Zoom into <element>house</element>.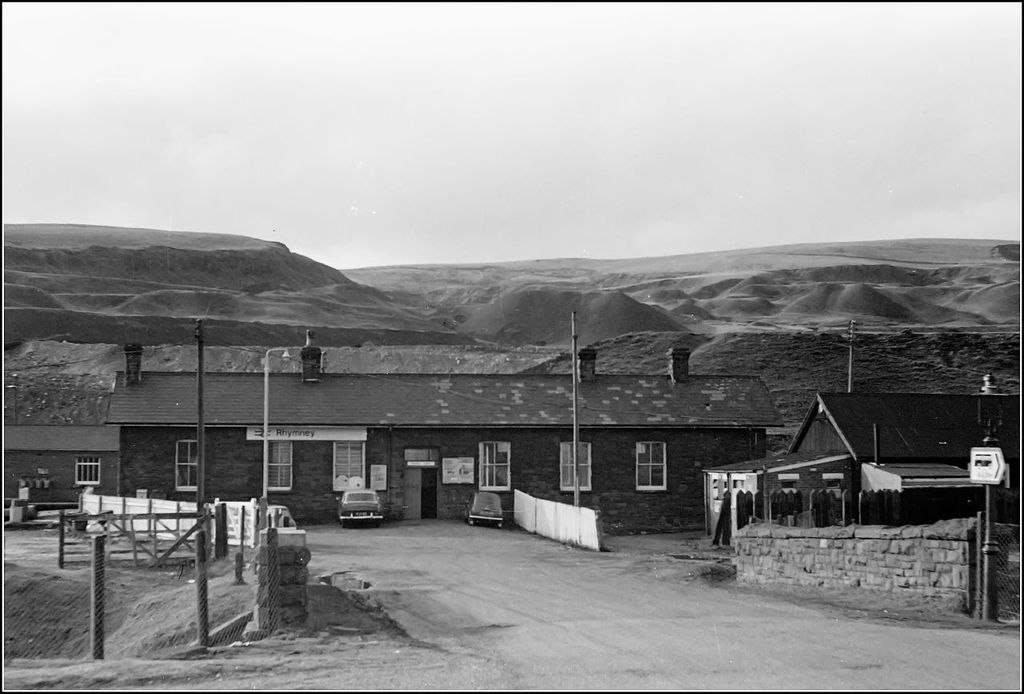
Zoom target: {"x1": 598, "y1": 362, "x2": 799, "y2": 531}.
